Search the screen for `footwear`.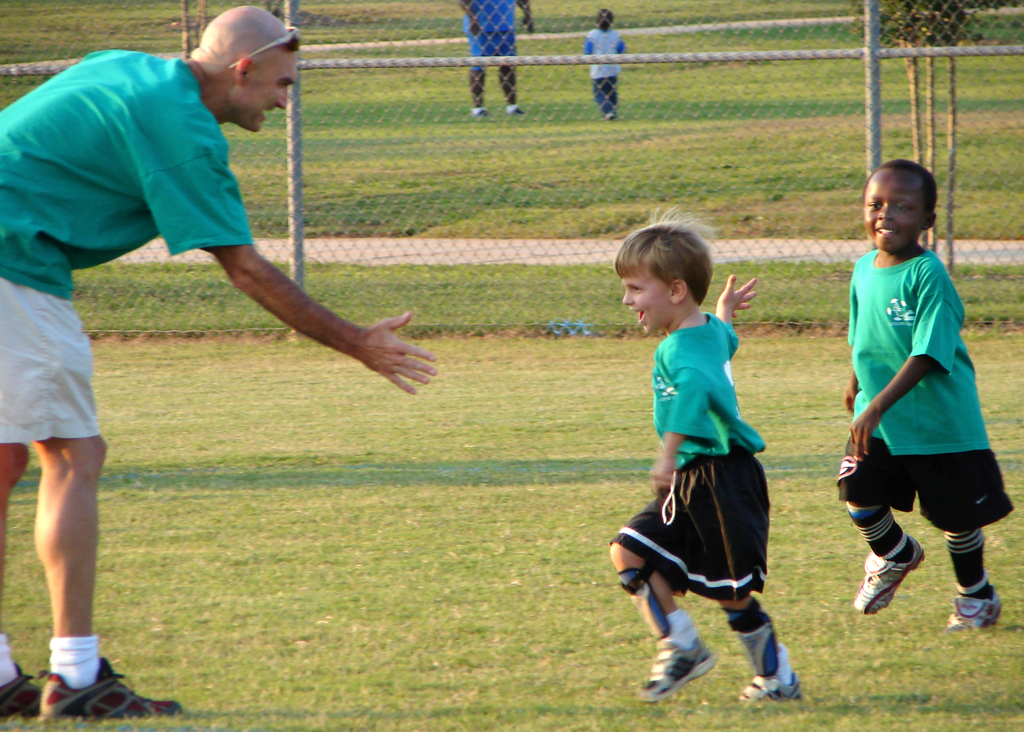
Found at select_region(470, 105, 486, 117).
